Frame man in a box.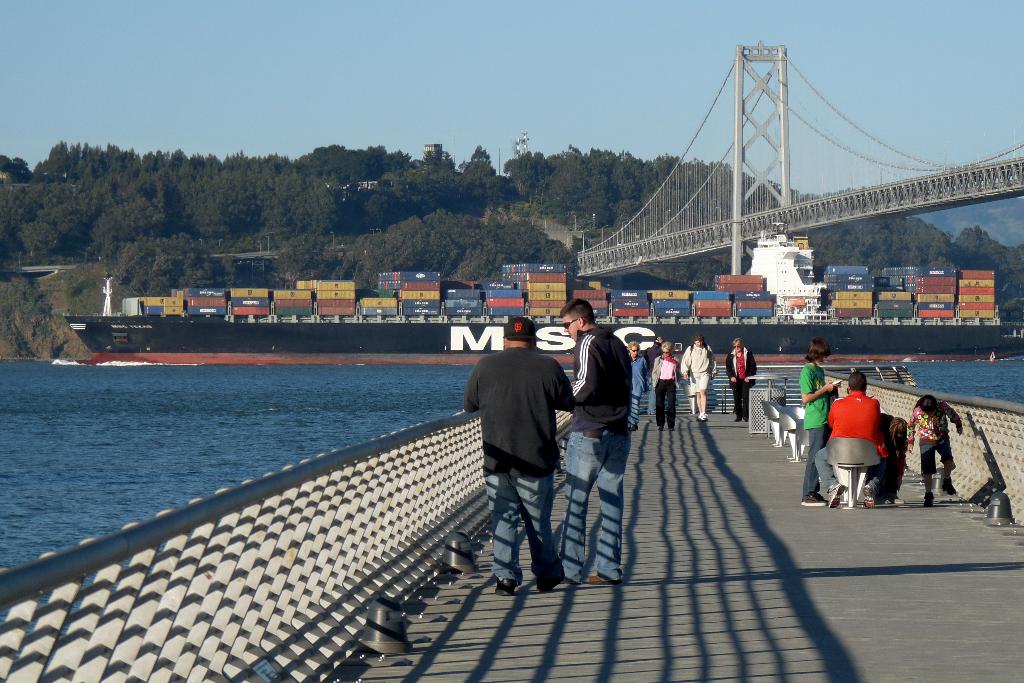
x1=557 y1=298 x2=632 y2=581.
